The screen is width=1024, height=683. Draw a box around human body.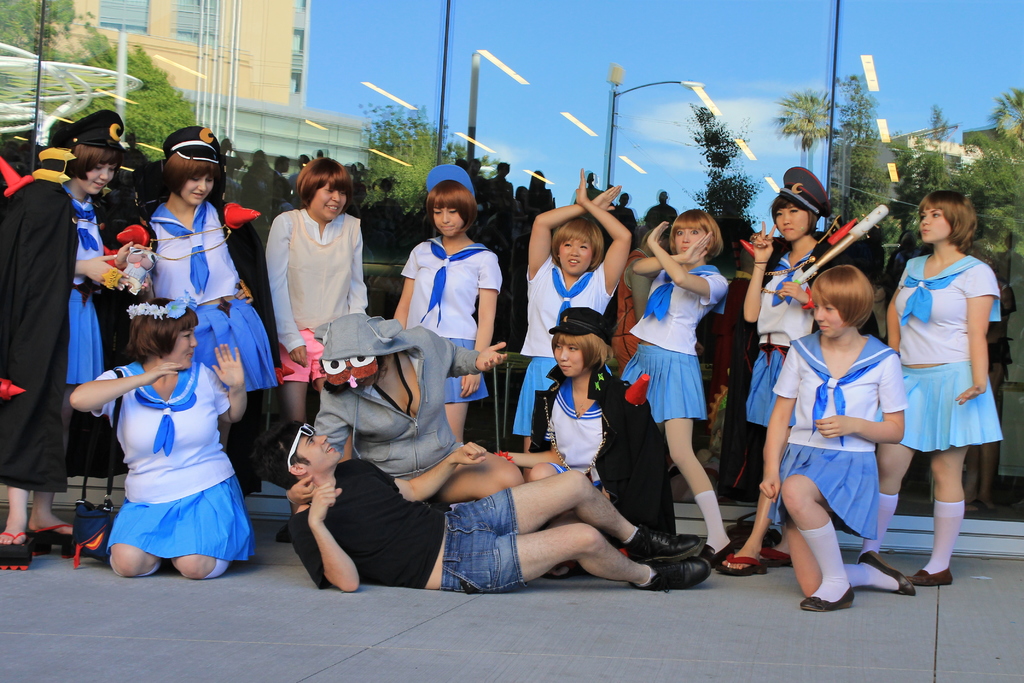
738,163,835,472.
